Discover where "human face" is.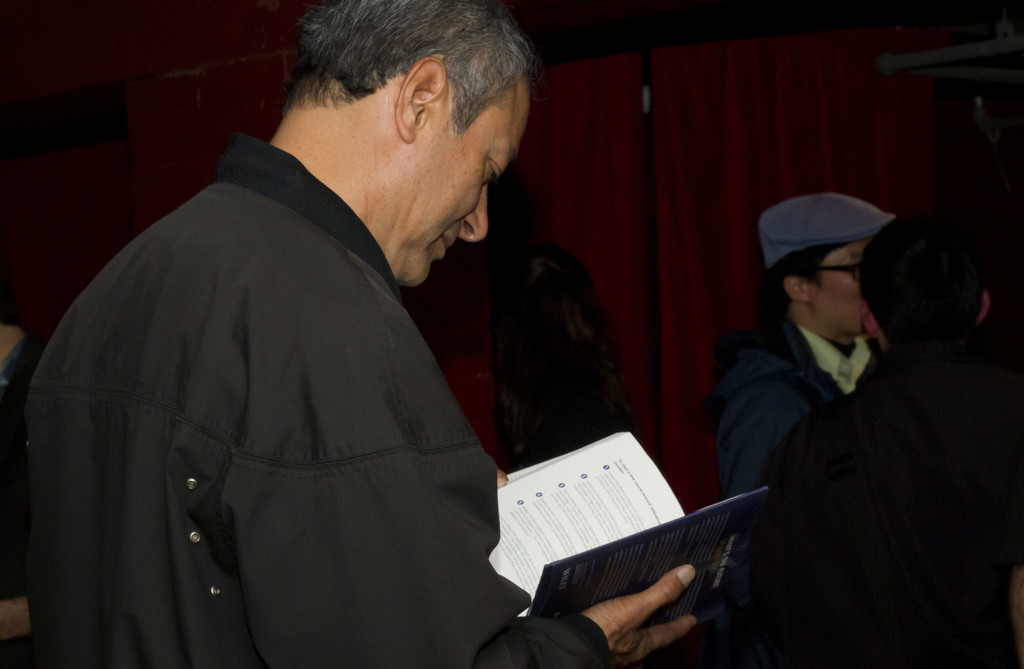
Discovered at {"x1": 389, "y1": 70, "x2": 522, "y2": 287}.
